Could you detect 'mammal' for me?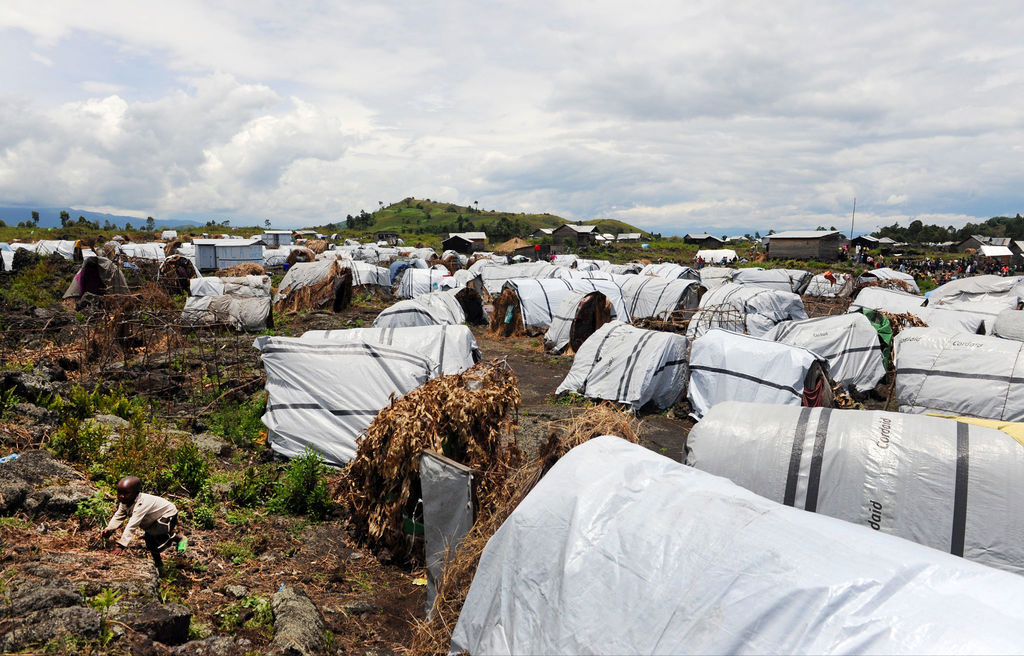
Detection result: bbox=(693, 254, 694, 268).
